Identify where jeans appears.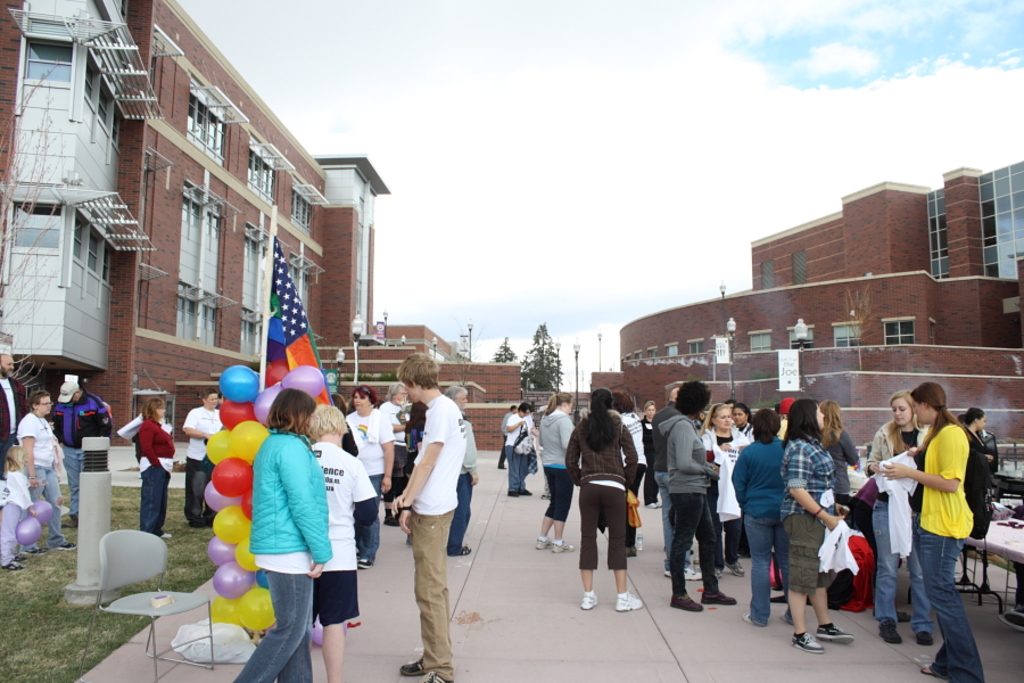
Appears at pyautogui.locateOnScreen(501, 447, 525, 487).
